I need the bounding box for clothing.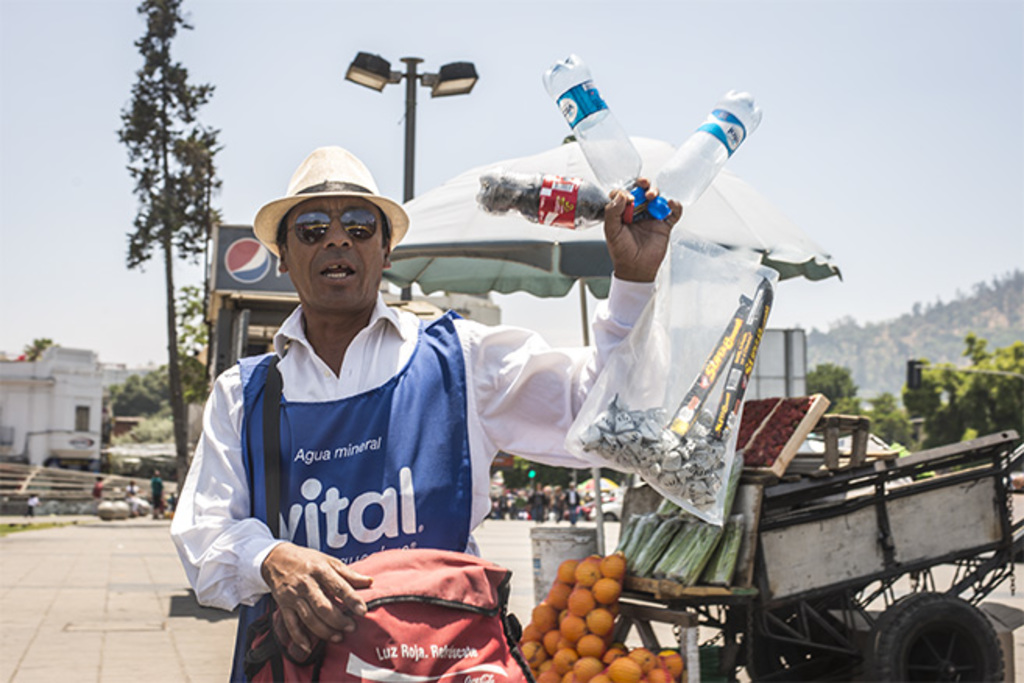
Here it is: crop(25, 499, 36, 518).
